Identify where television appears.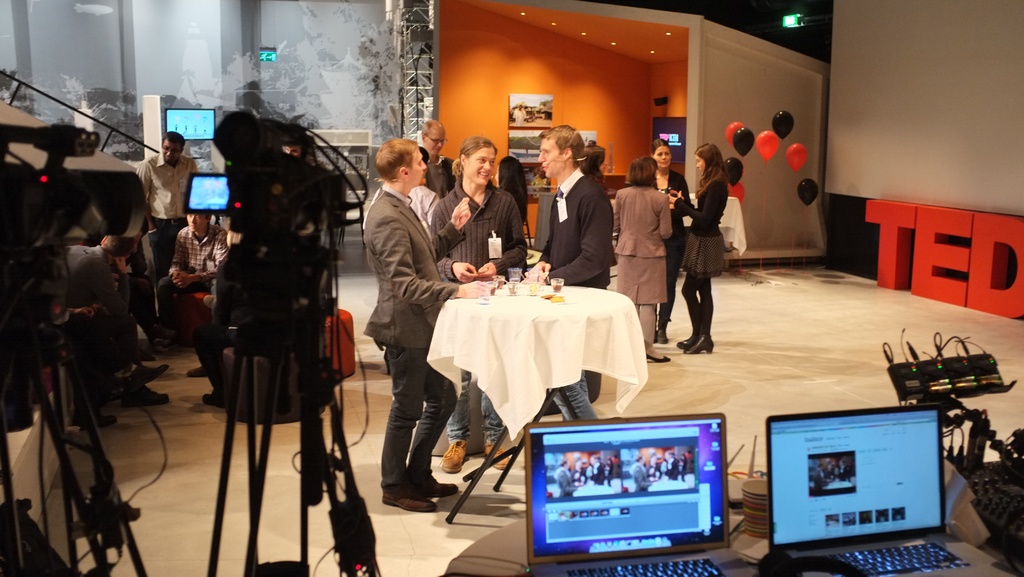
Appears at 165, 105, 216, 142.
